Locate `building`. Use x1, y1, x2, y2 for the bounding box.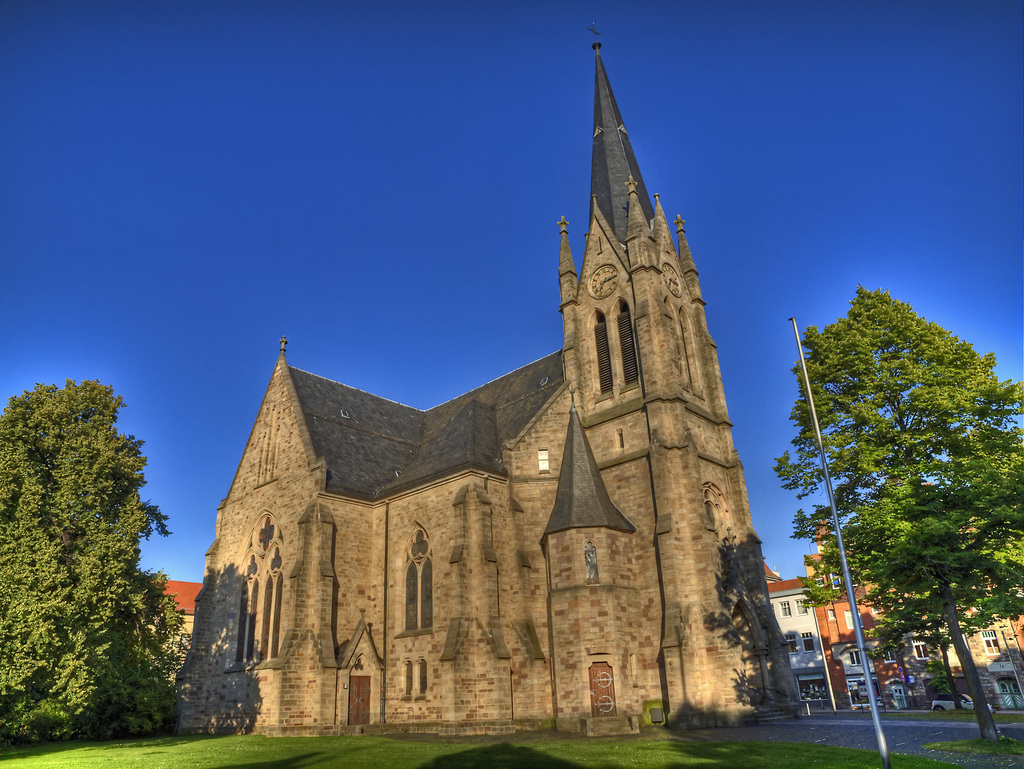
760, 550, 832, 700.
